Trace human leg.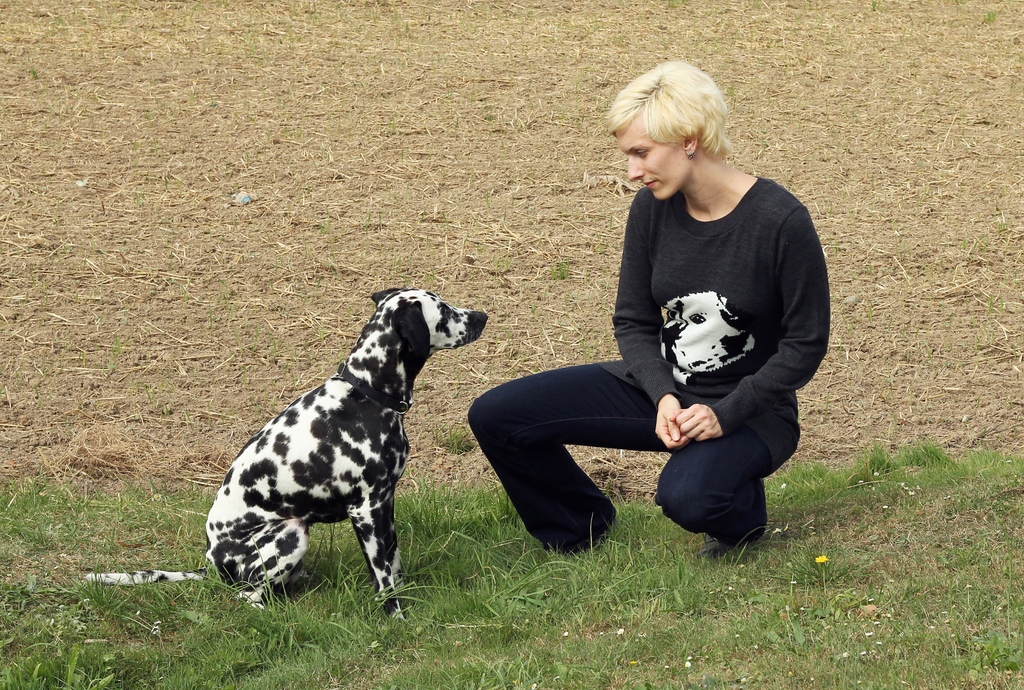
Traced to pyautogui.locateOnScreen(466, 363, 668, 555).
